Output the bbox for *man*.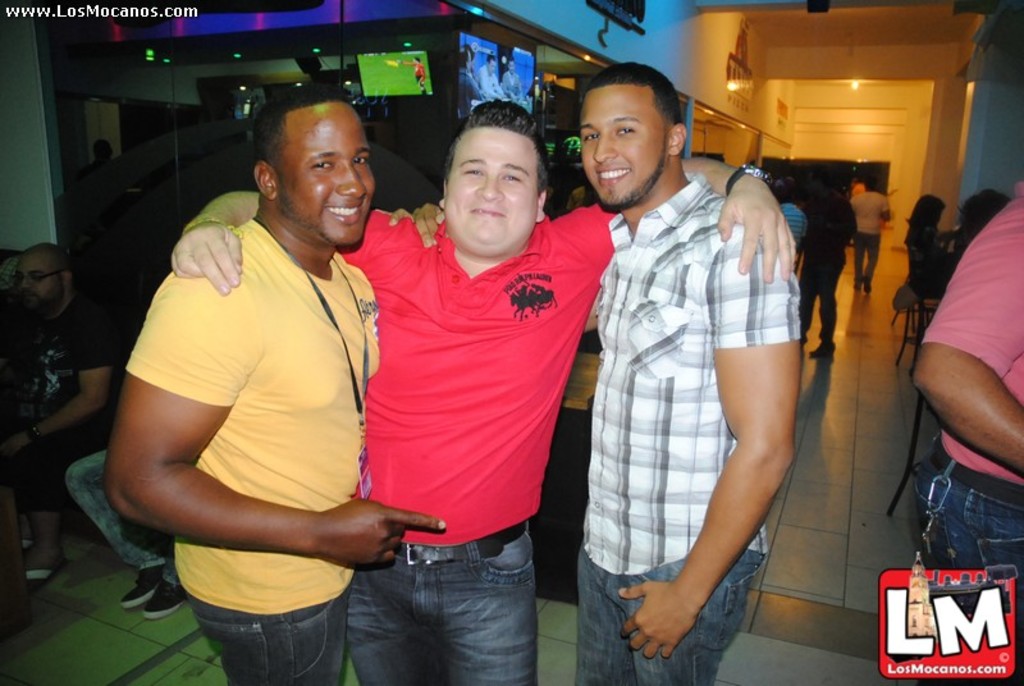
[x1=397, y1=56, x2=430, y2=101].
